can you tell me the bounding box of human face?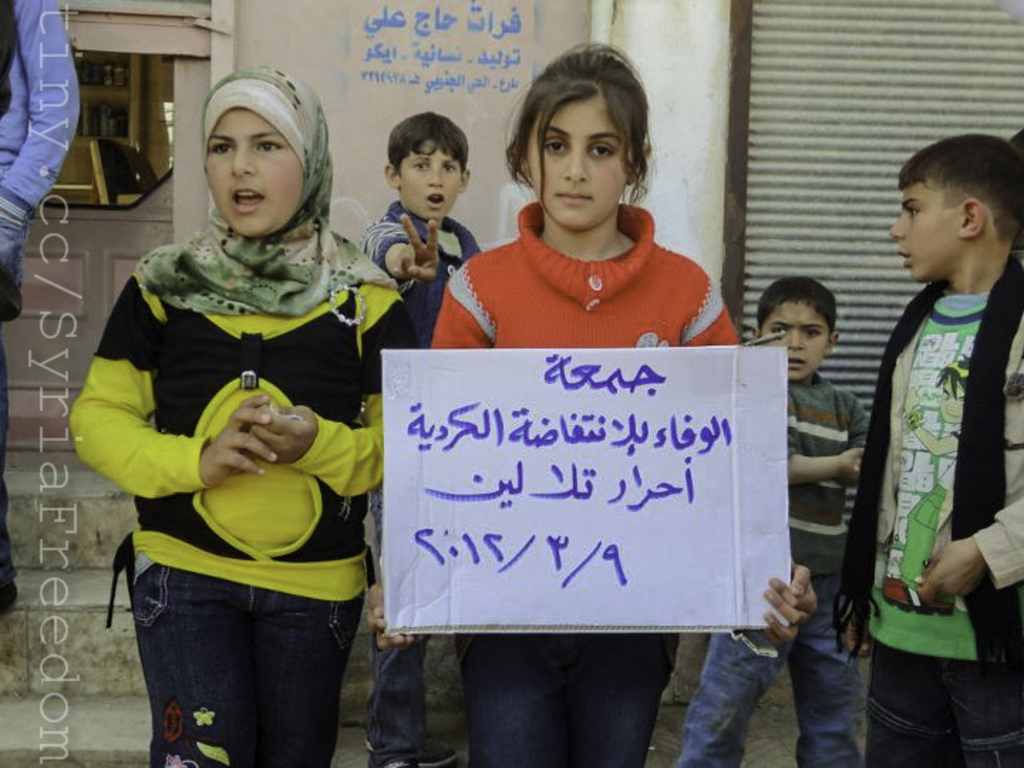
395/131/461/216.
